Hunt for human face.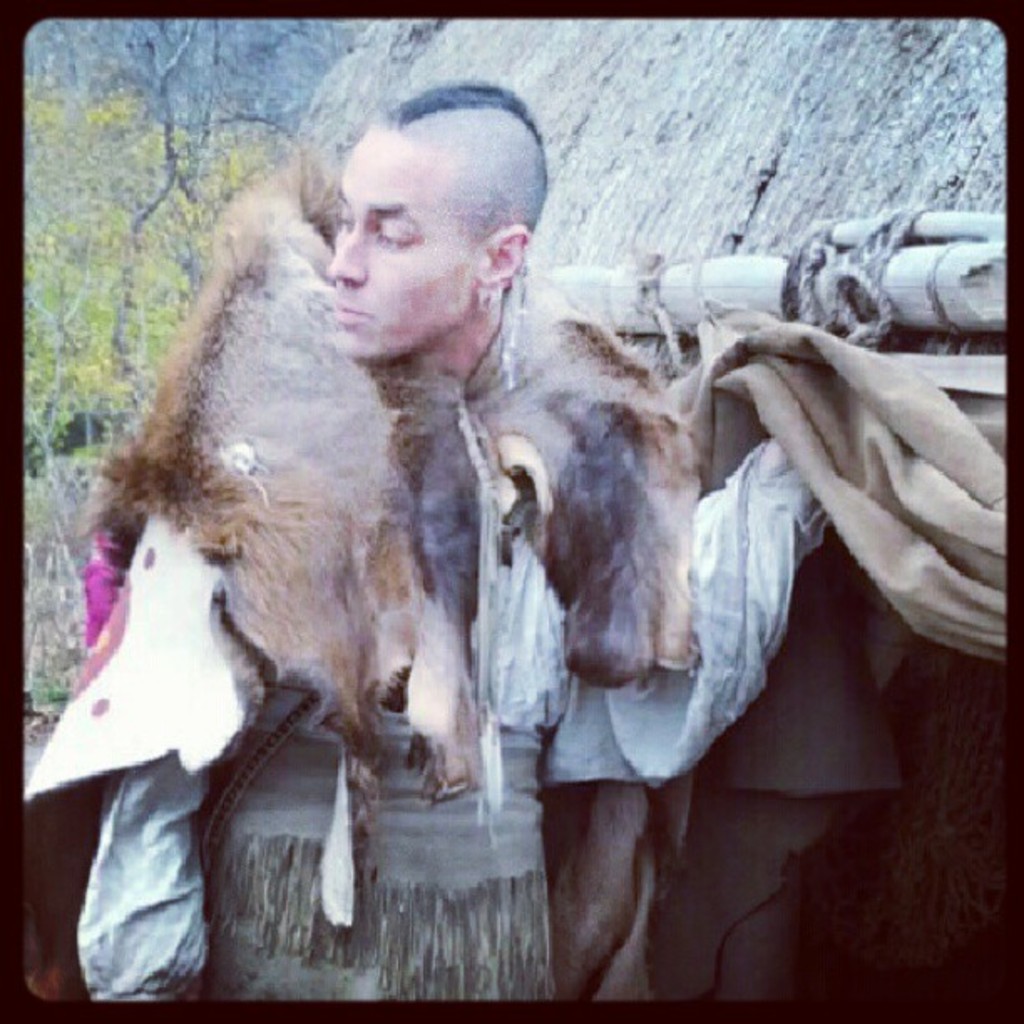
Hunted down at <region>325, 147, 462, 356</region>.
